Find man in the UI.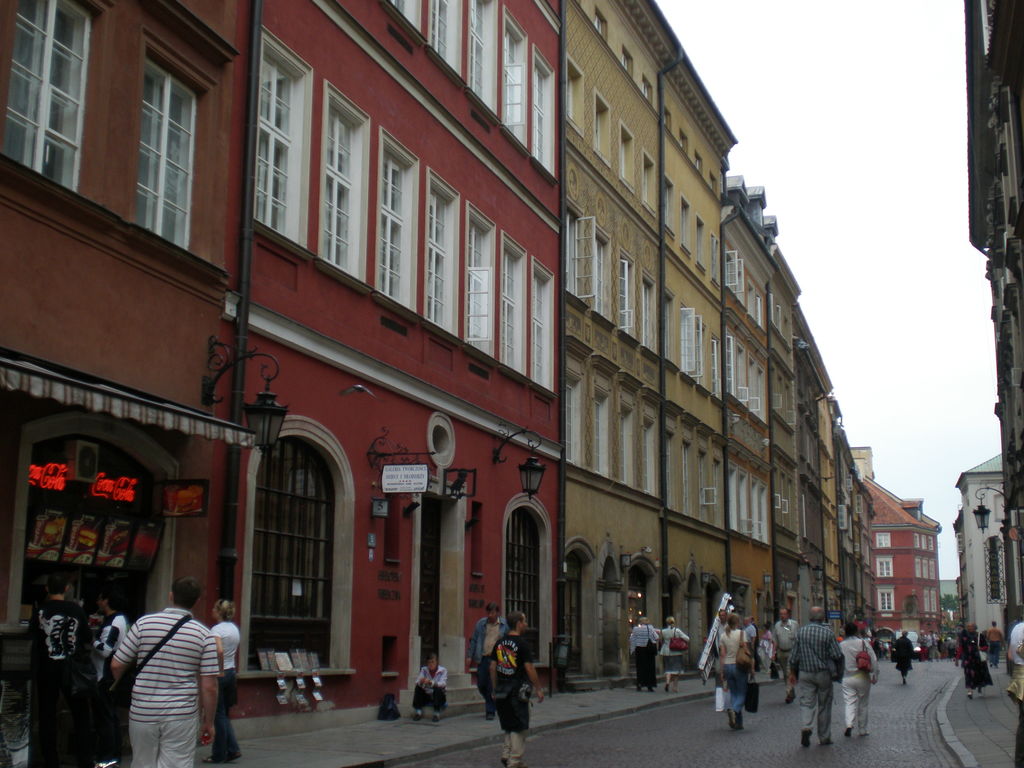
UI element at 488 610 547 767.
